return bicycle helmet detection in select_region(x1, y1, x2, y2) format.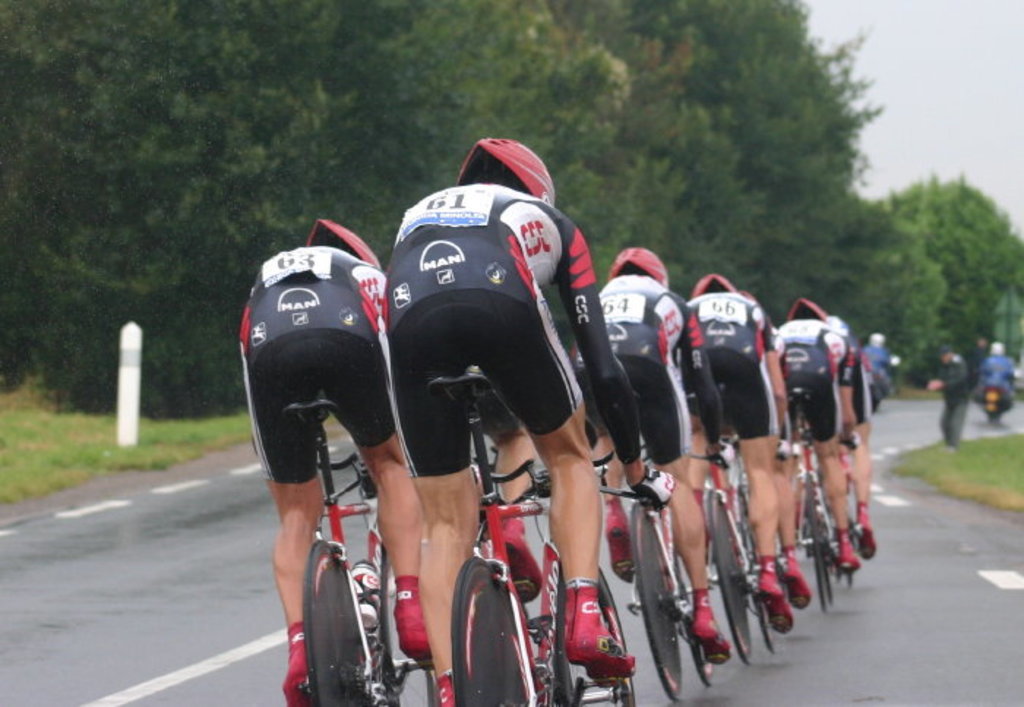
select_region(688, 268, 736, 291).
